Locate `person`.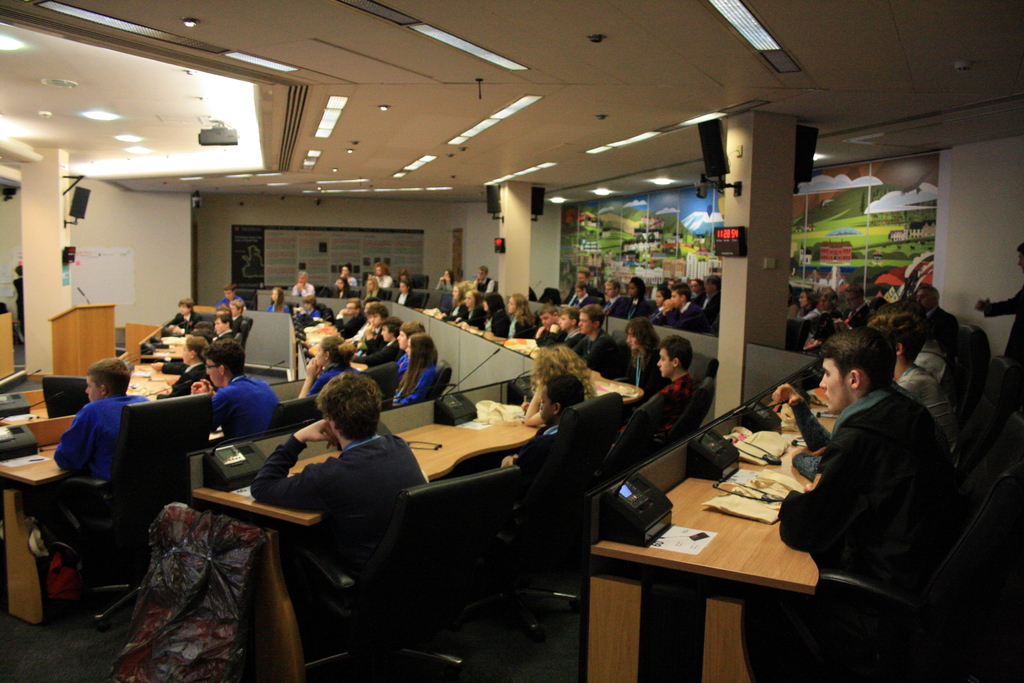
Bounding box: box=[481, 292, 513, 331].
